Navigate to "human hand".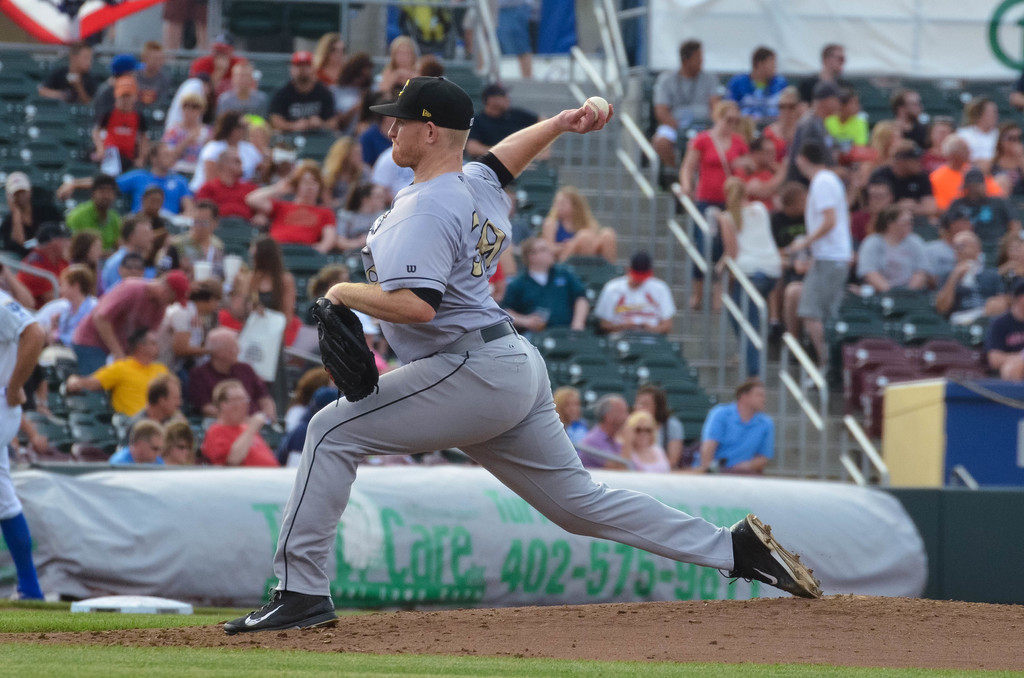
Navigation target: detection(249, 412, 269, 433).
